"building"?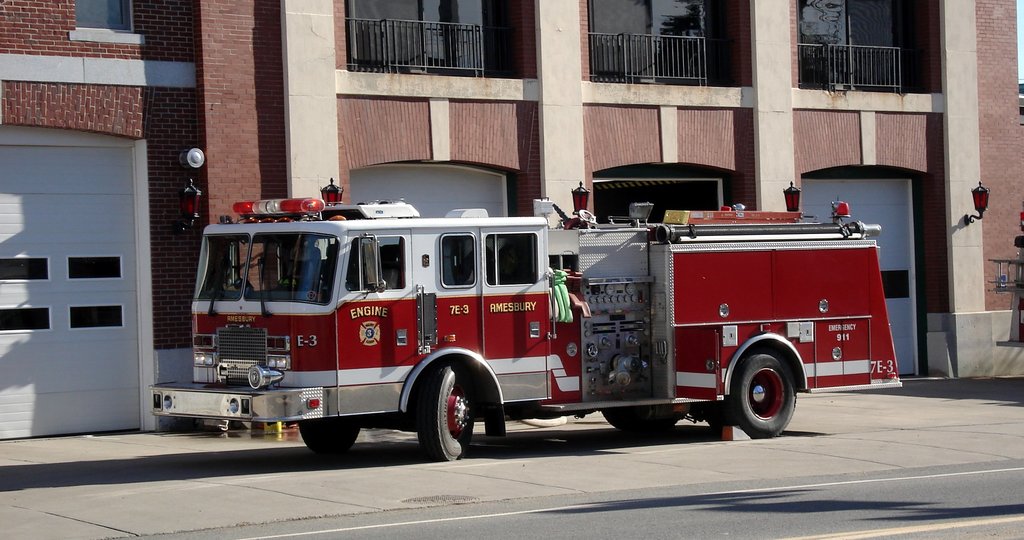
[197,3,1023,379]
